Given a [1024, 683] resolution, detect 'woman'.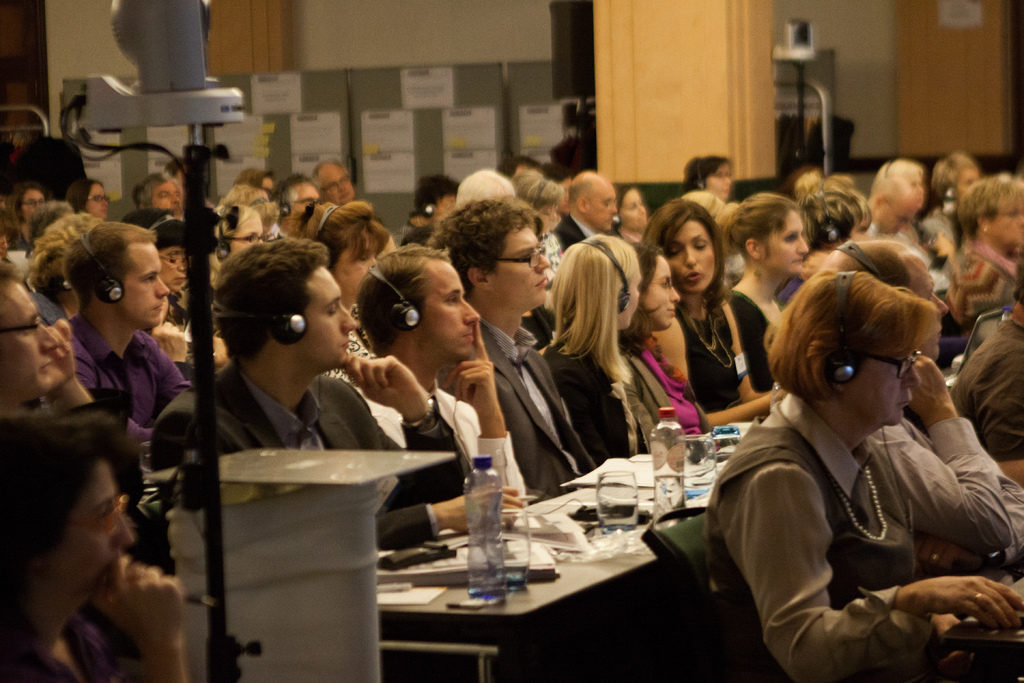
[618, 241, 708, 456].
